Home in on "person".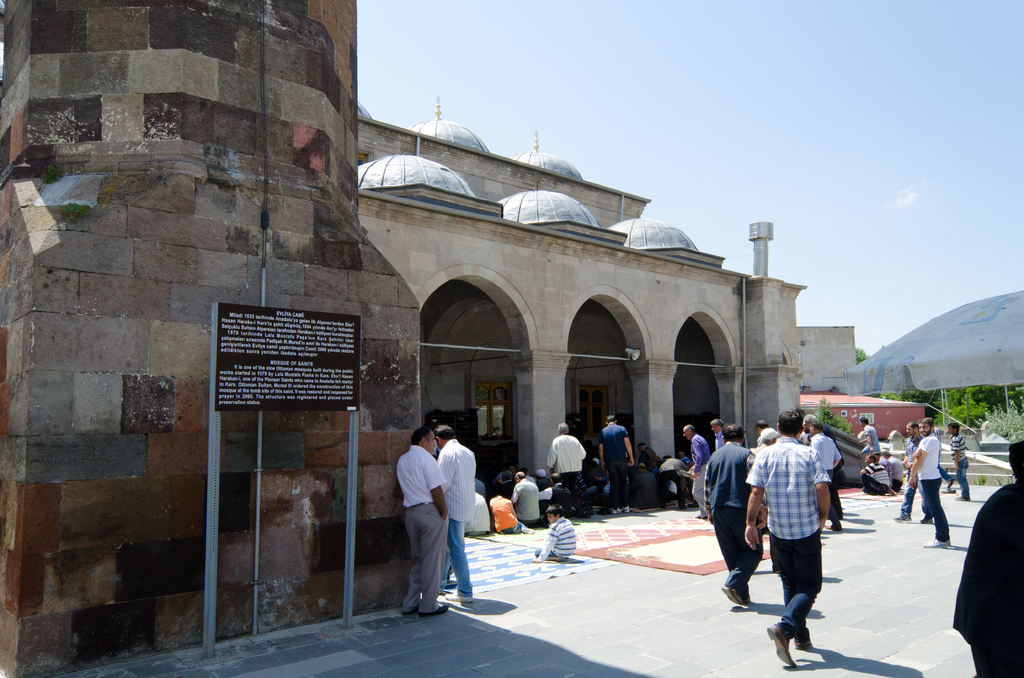
Homed in at (x1=756, y1=419, x2=776, y2=449).
